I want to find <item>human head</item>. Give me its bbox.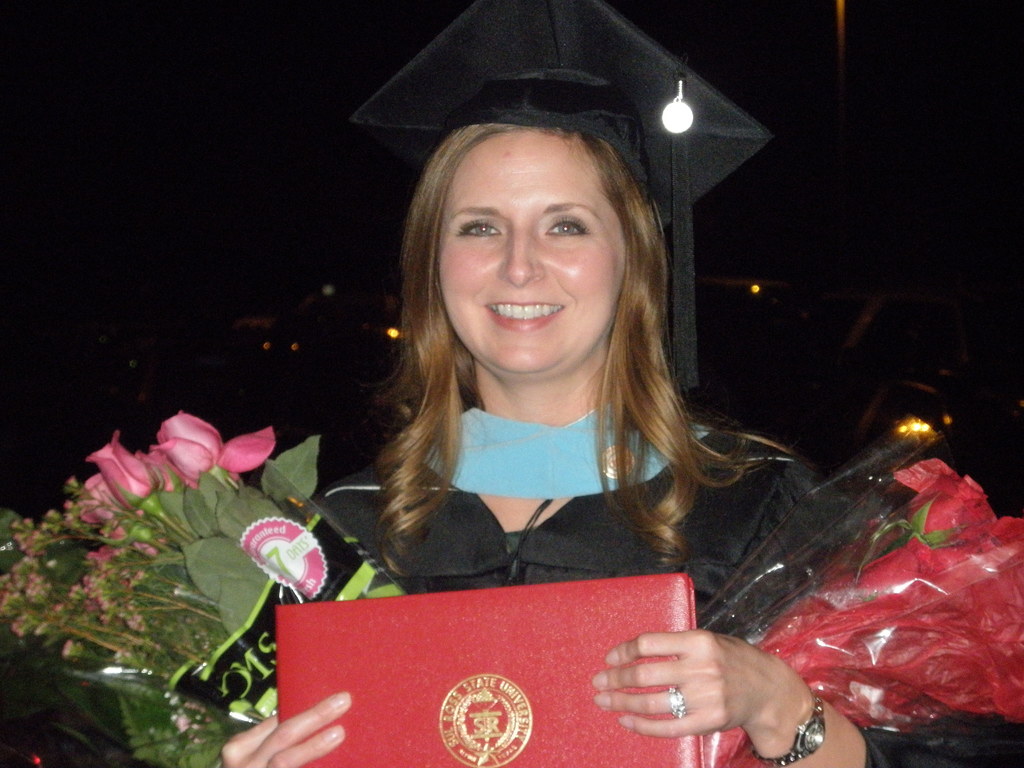
l=397, t=100, r=667, b=330.
